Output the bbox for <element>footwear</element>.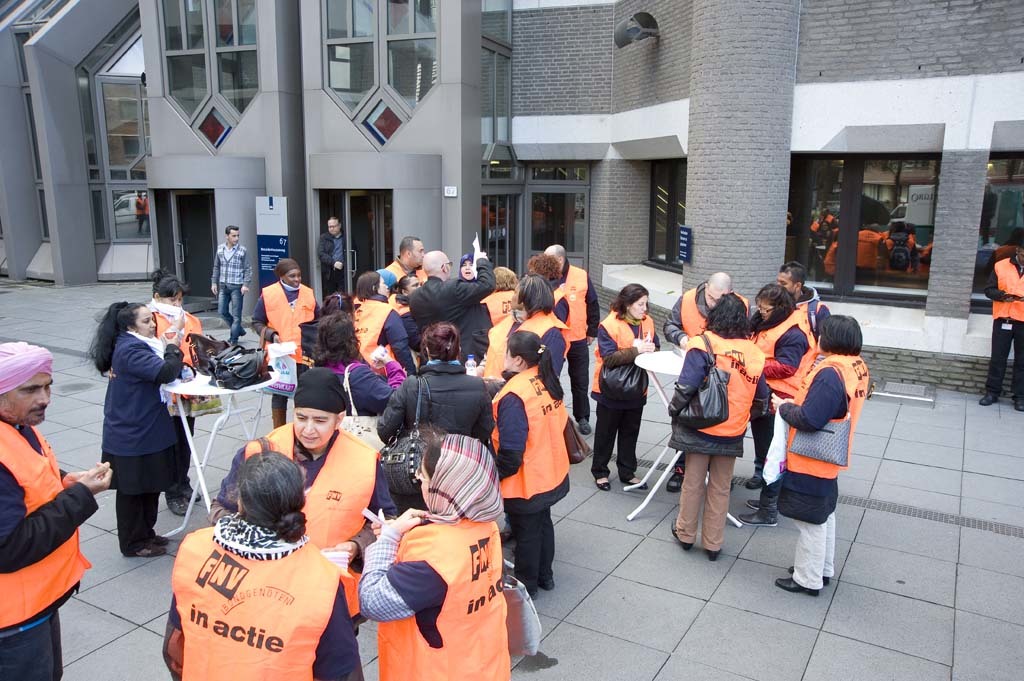
x1=789, y1=558, x2=820, y2=578.
